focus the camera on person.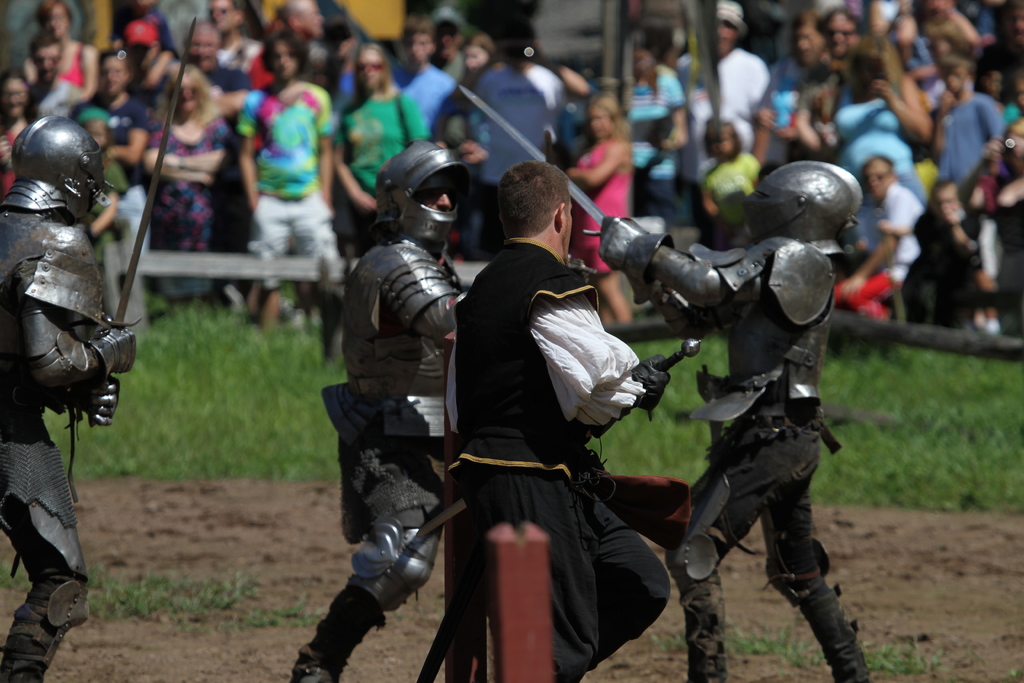
Focus region: [596, 164, 886, 682].
